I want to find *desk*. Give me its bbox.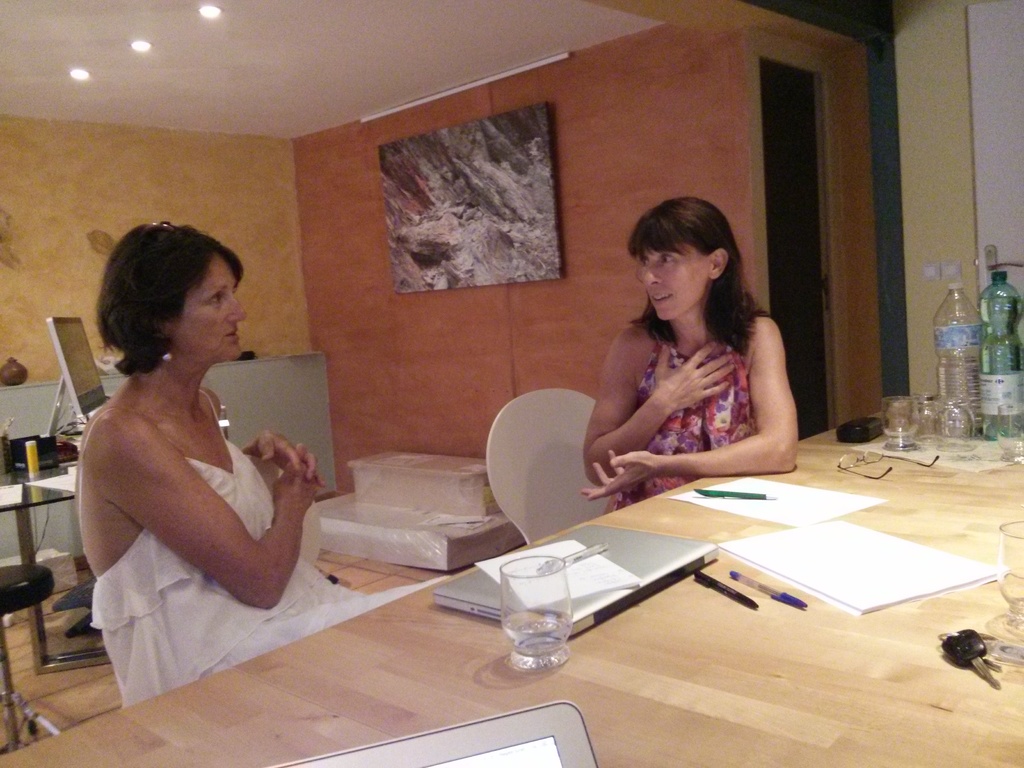
(left=230, top=431, right=1018, bottom=753).
